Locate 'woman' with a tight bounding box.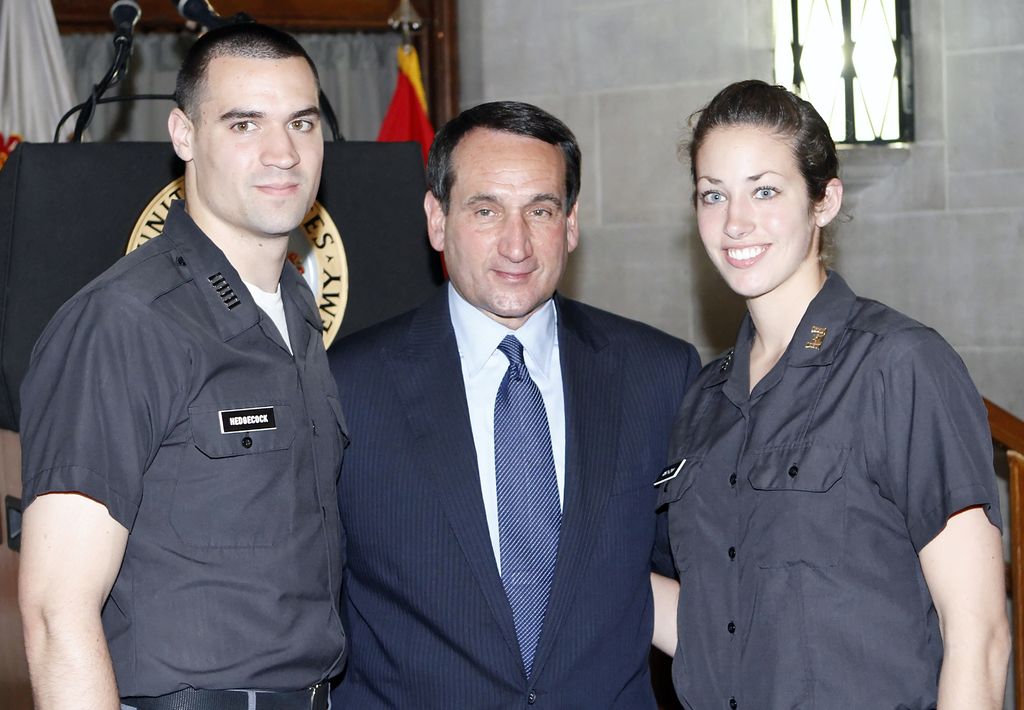
637, 104, 1005, 709.
